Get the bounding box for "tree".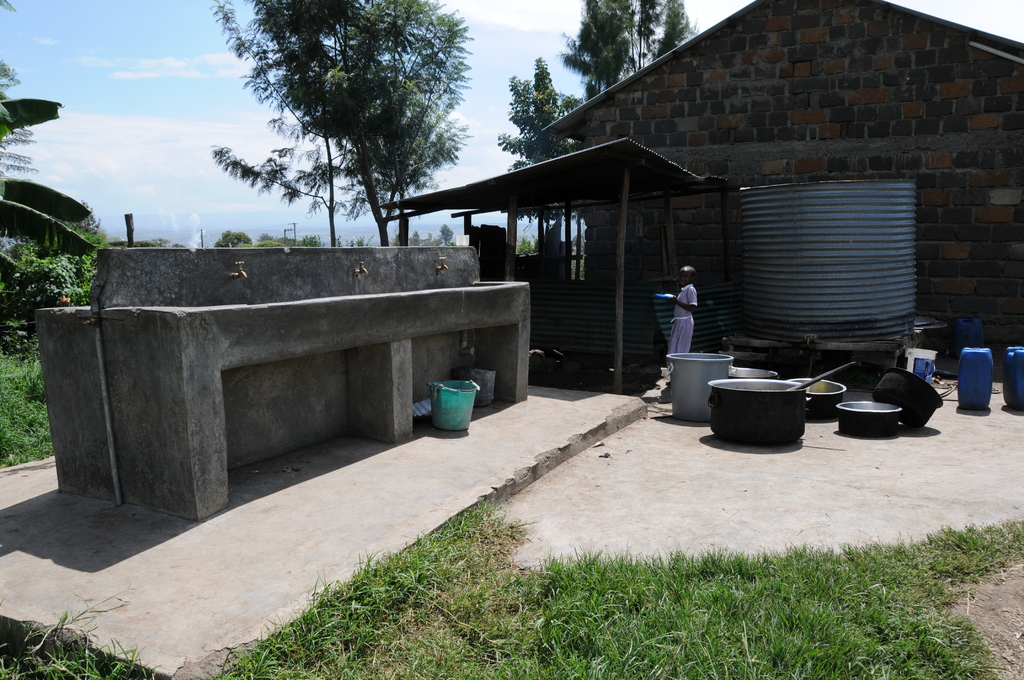
bbox=[209, 229, 257, 250].
